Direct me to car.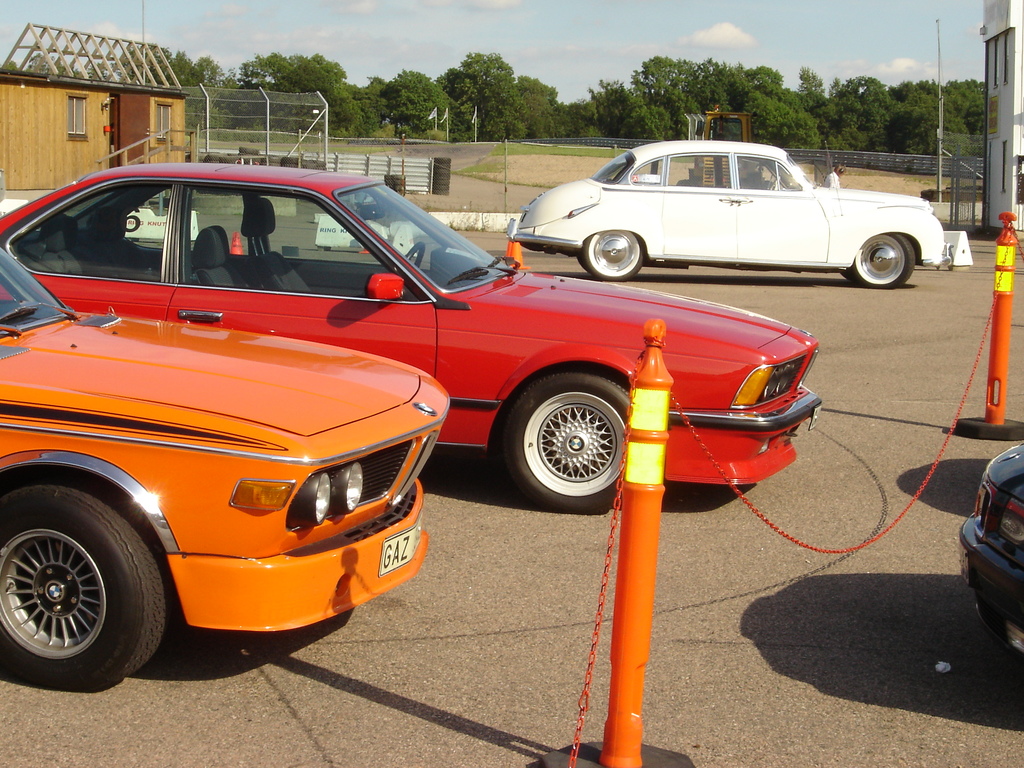
Direction: 959 441 1023 673.
